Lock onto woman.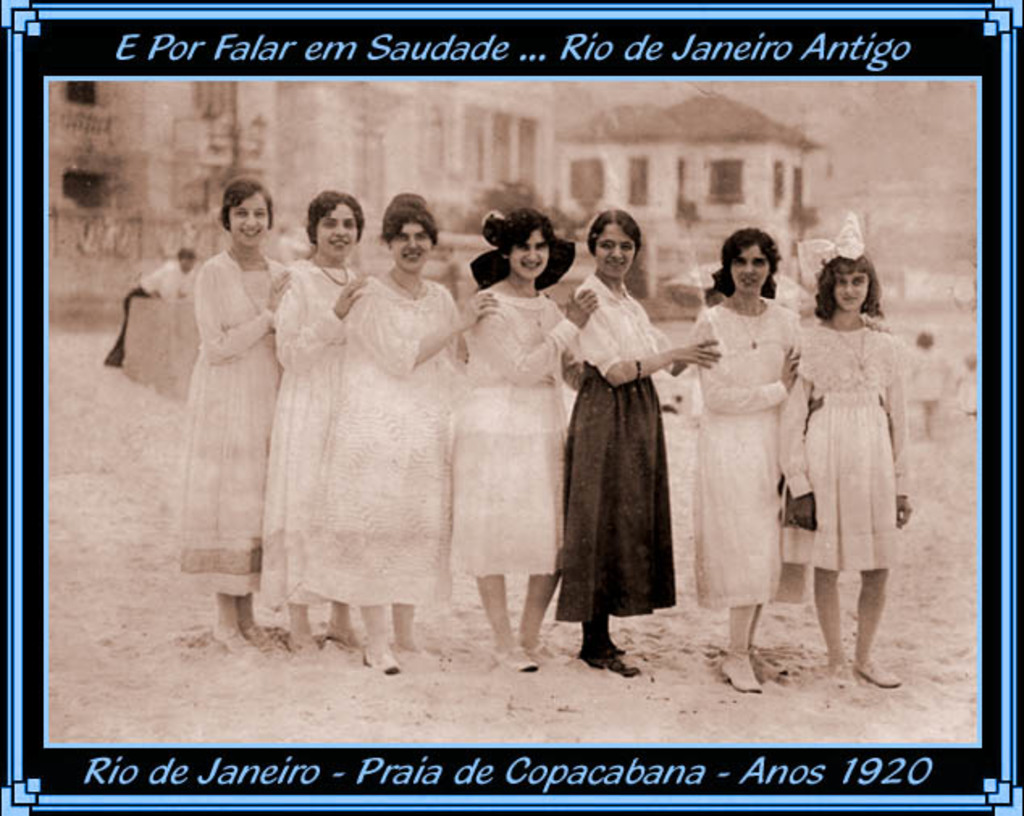
Locked: box=[770, 199, 913, 695].
